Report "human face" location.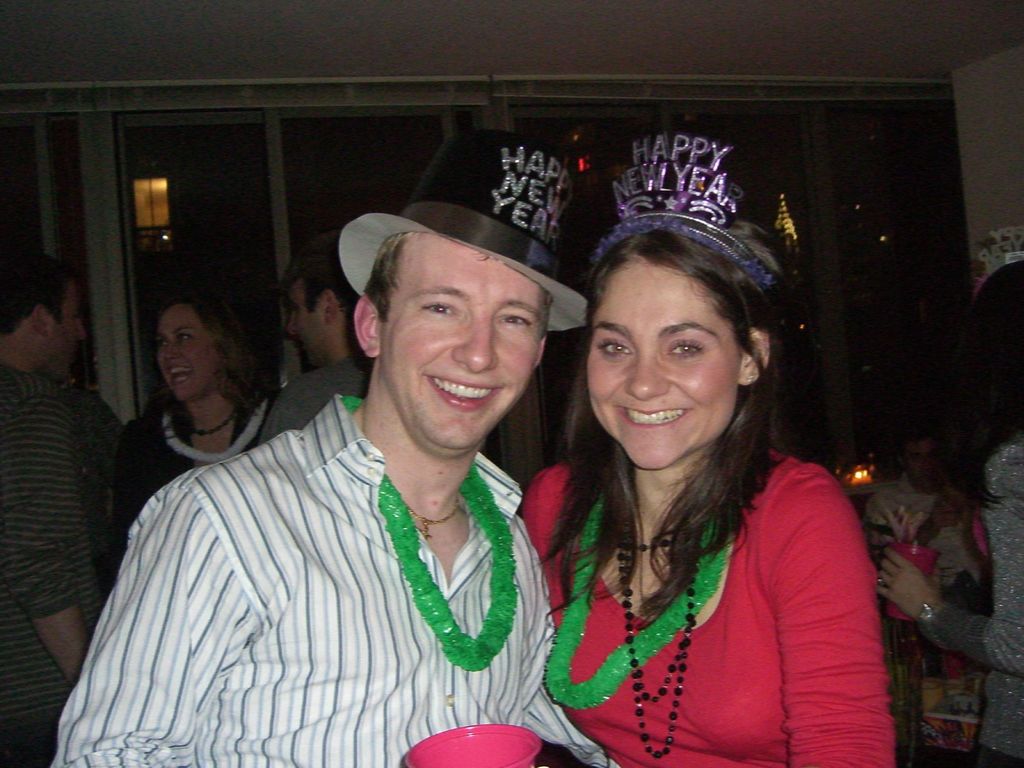
Report: 382,227,551,451.
